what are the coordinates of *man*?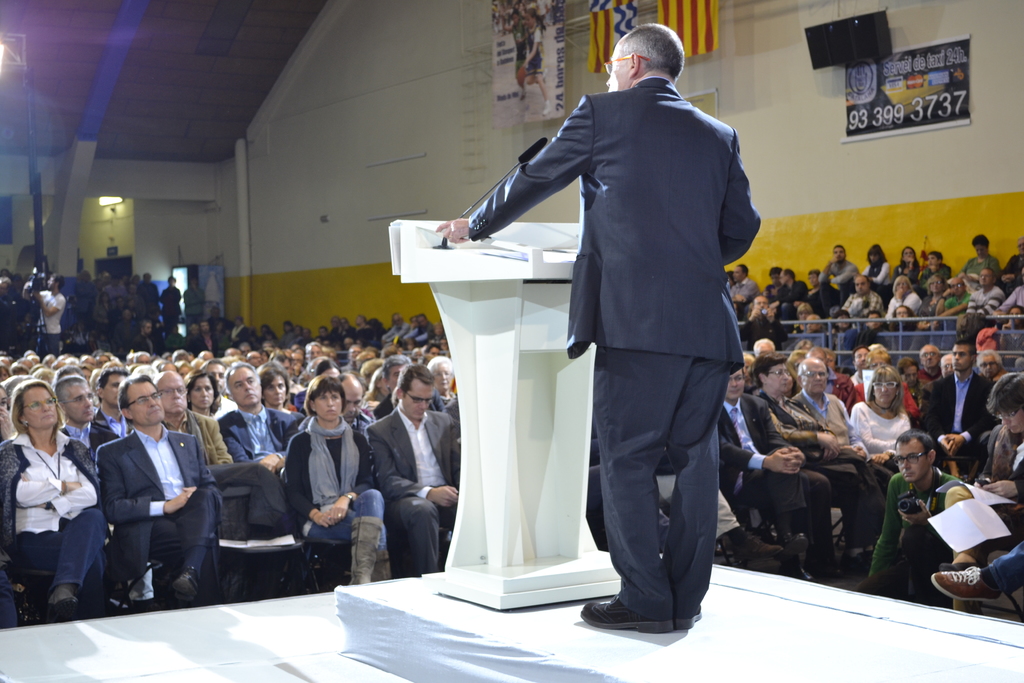
select_region(364, 364, 463, 577).
